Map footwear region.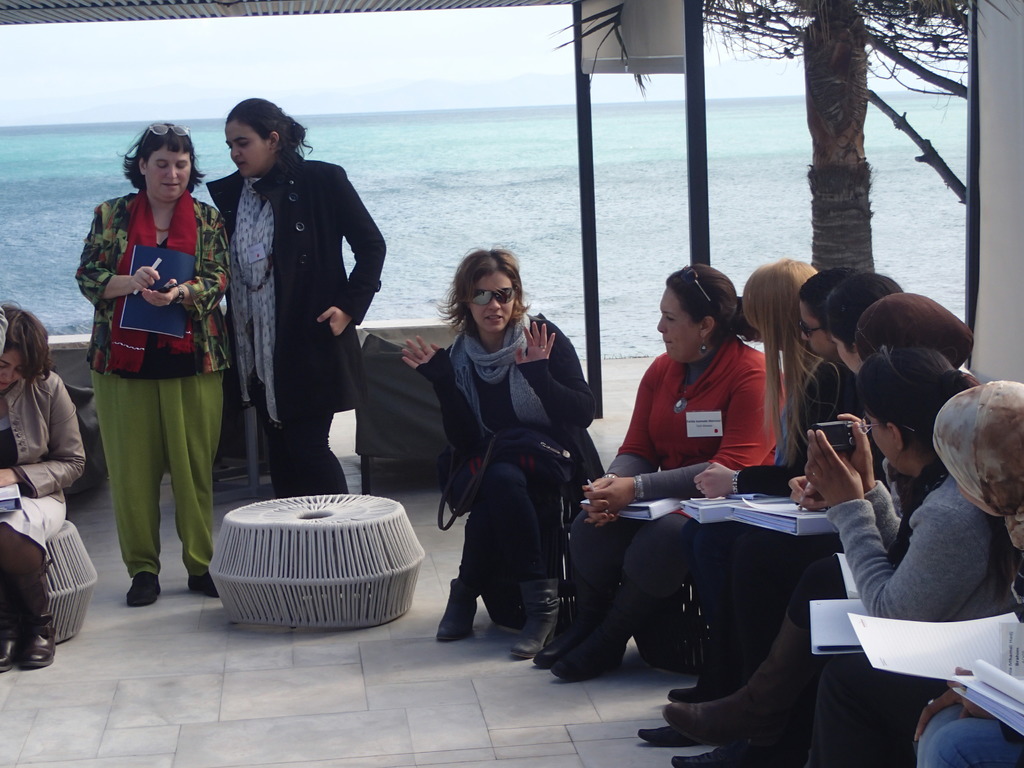
Mapped to left=126, top=570, right=160, bottom=604.
